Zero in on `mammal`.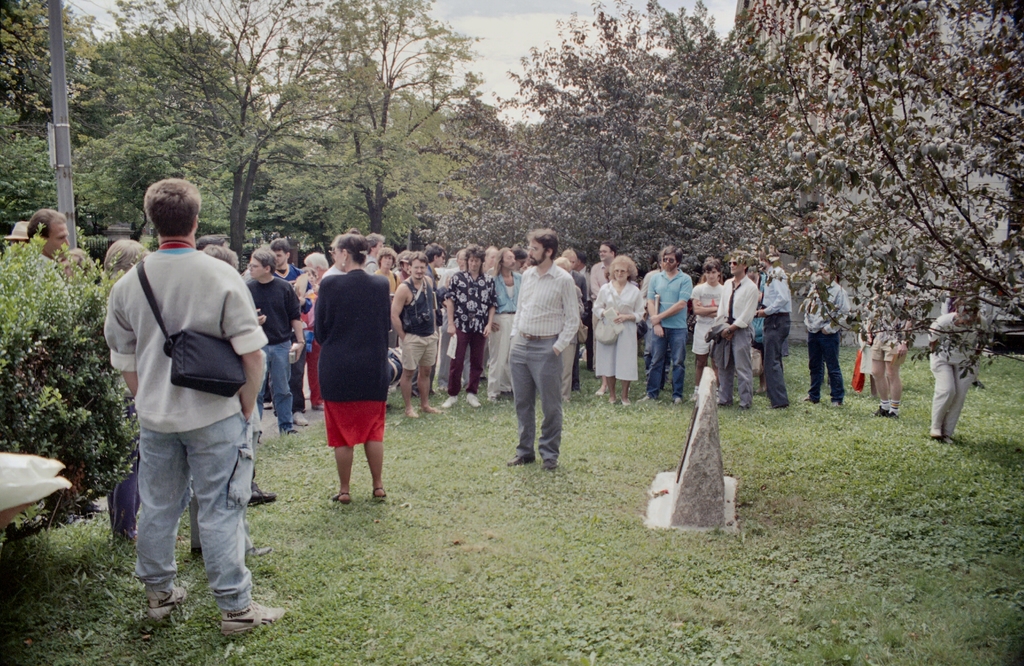
Zeroed in: region(689, 253, 728, 381).
